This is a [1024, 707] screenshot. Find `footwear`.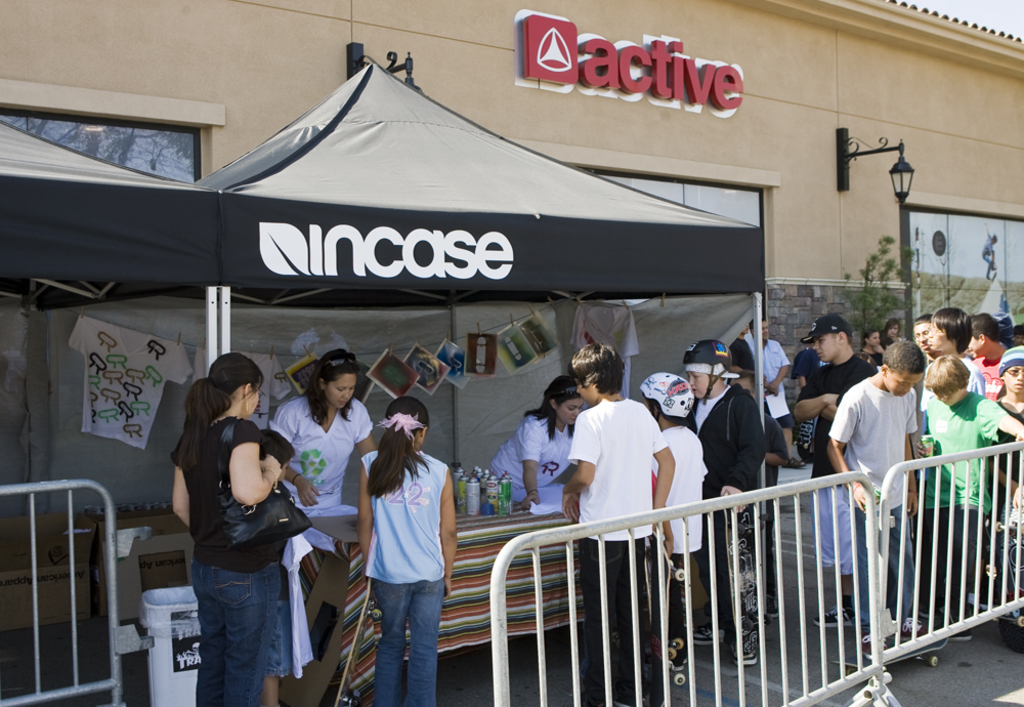
Bounding box: {"x1": 732, "y1": 651, "x2": 763, "y2": 667}.
